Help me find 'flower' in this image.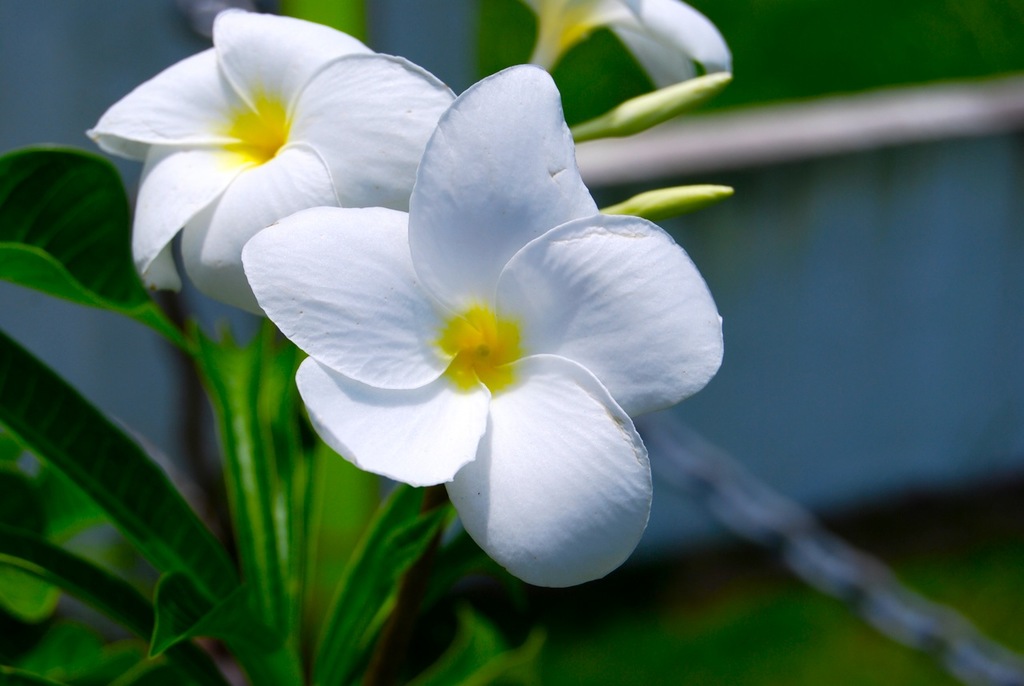
Found it: 620 179 744 221.
